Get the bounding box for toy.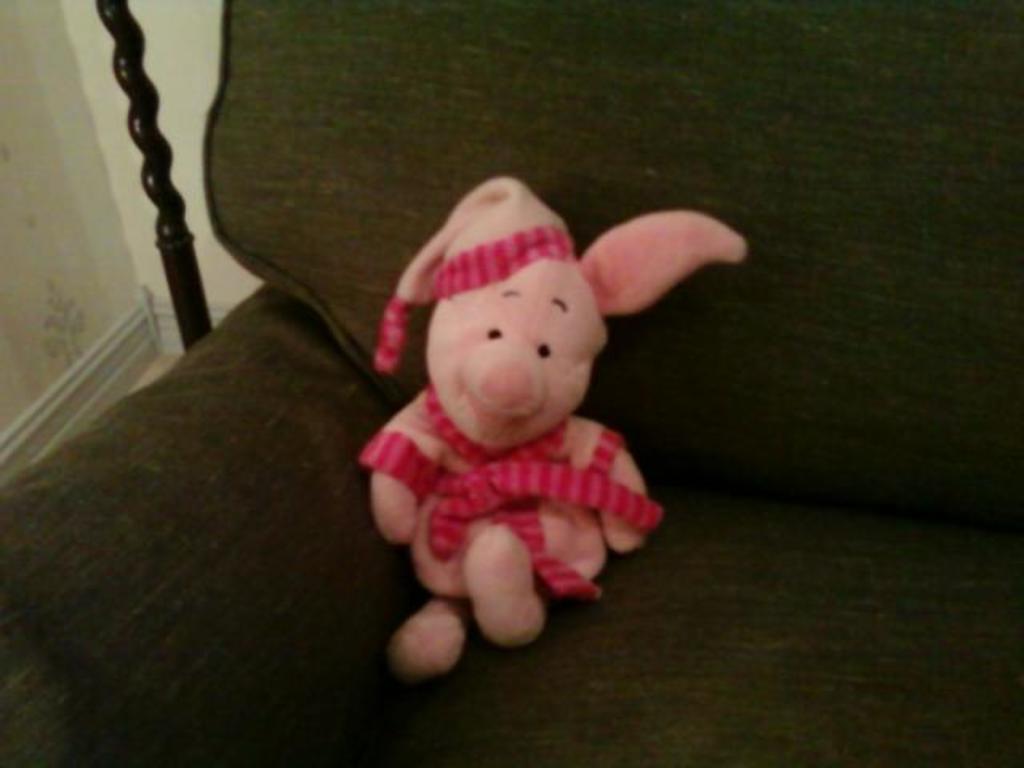
350:157:674:658.
